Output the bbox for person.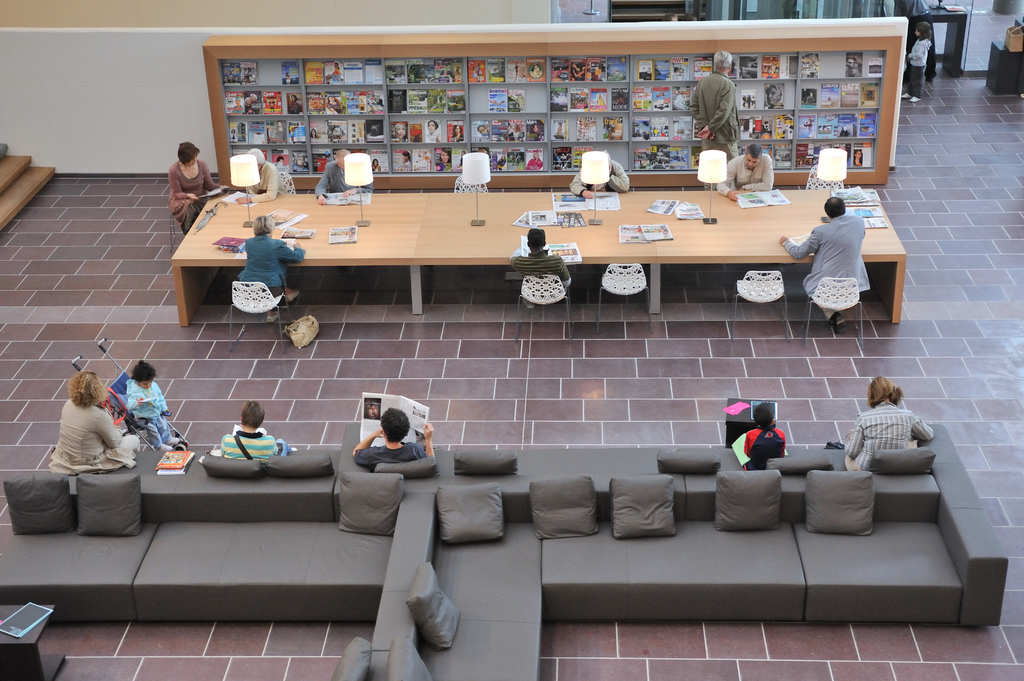
x1=903, y1=26, x2=941, y2=106.
